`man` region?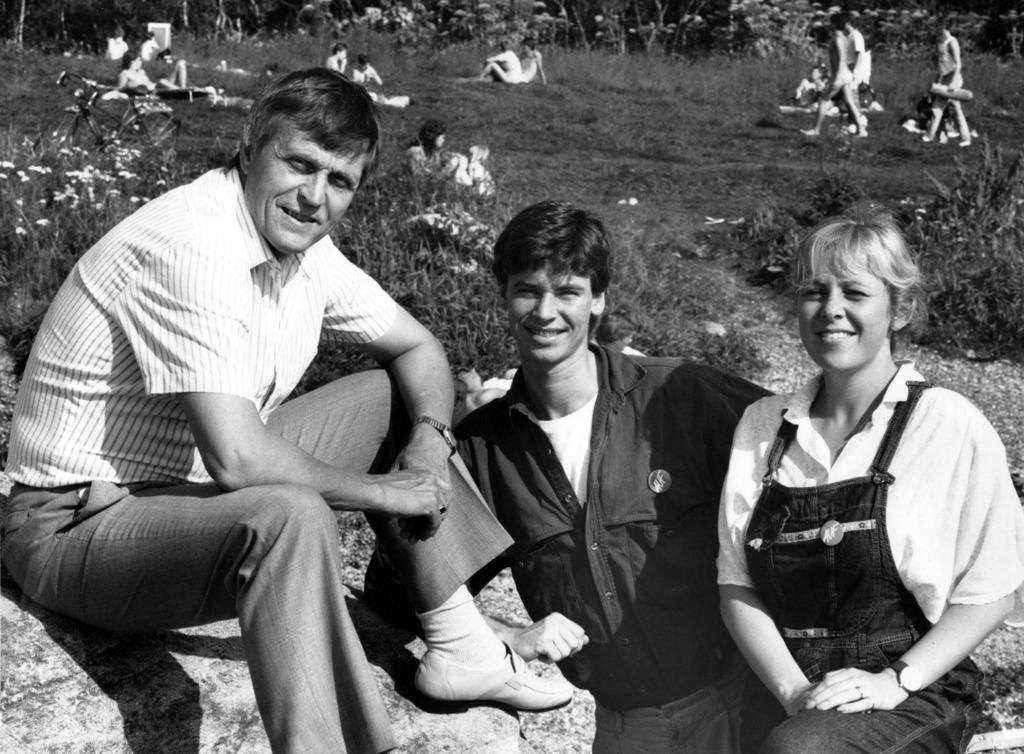
<bbox>517, 40, 547, 85</bbox>
